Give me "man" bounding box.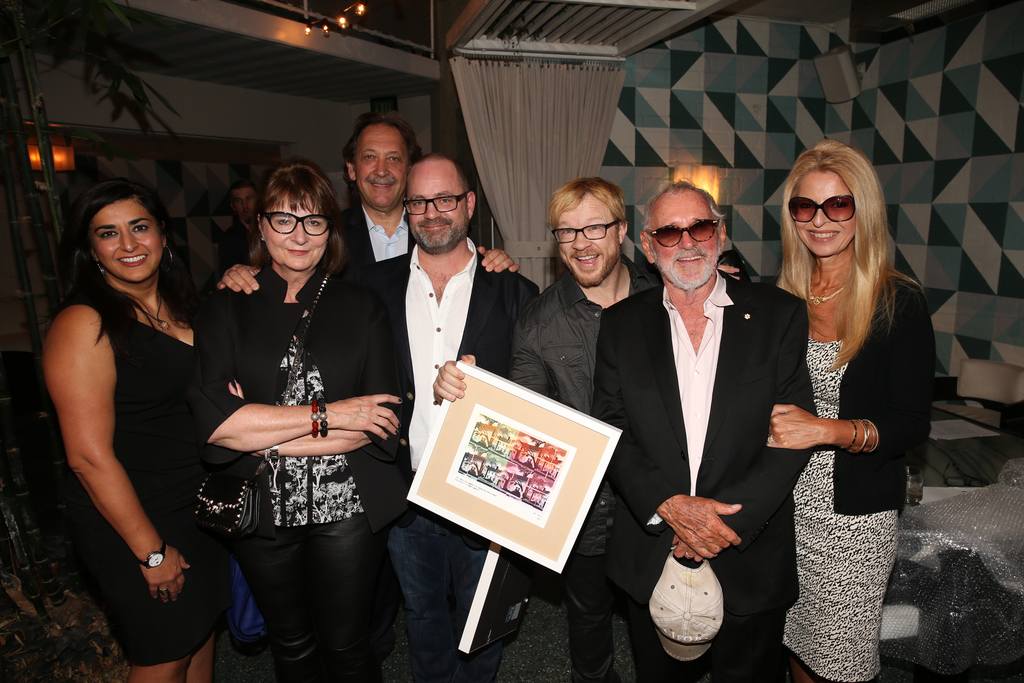
{"left": 215, "top": 183, "right": 266, "bottom": 273}.
